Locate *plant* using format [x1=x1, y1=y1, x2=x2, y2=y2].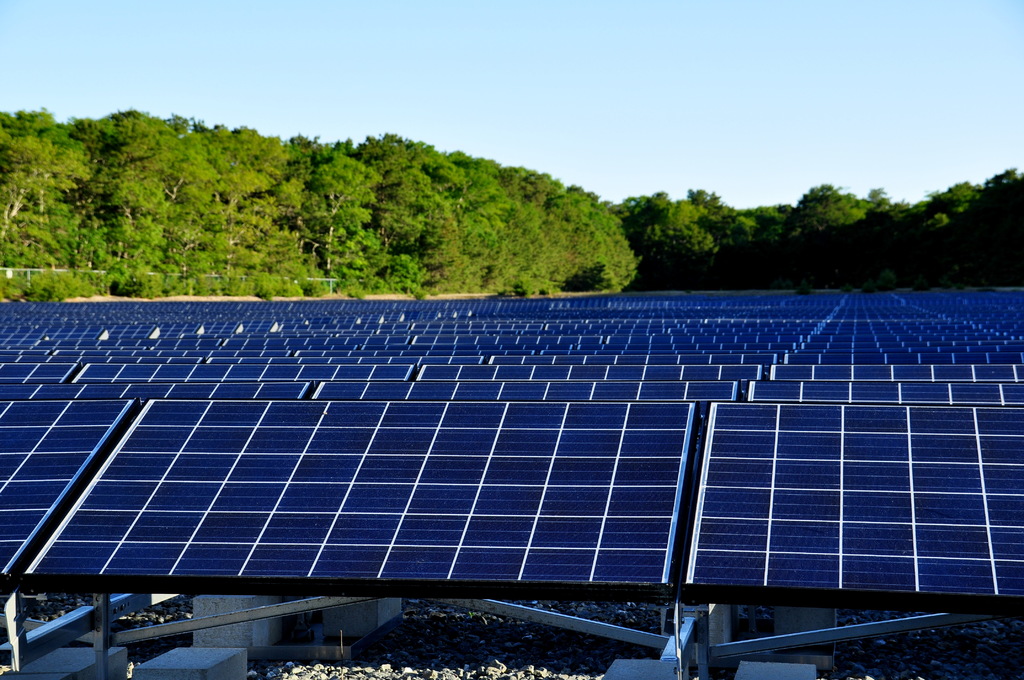
[x1=106, y1=261, x2=158, y2=302].
